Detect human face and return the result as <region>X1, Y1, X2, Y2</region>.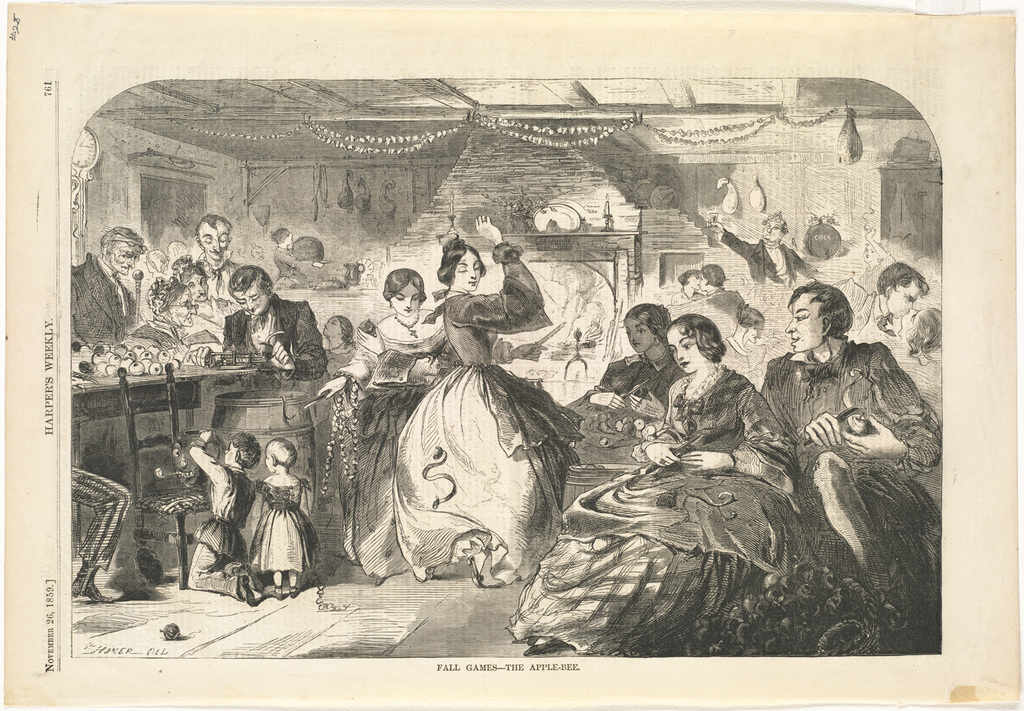
<region>456, 250, 479, 292</region>.
